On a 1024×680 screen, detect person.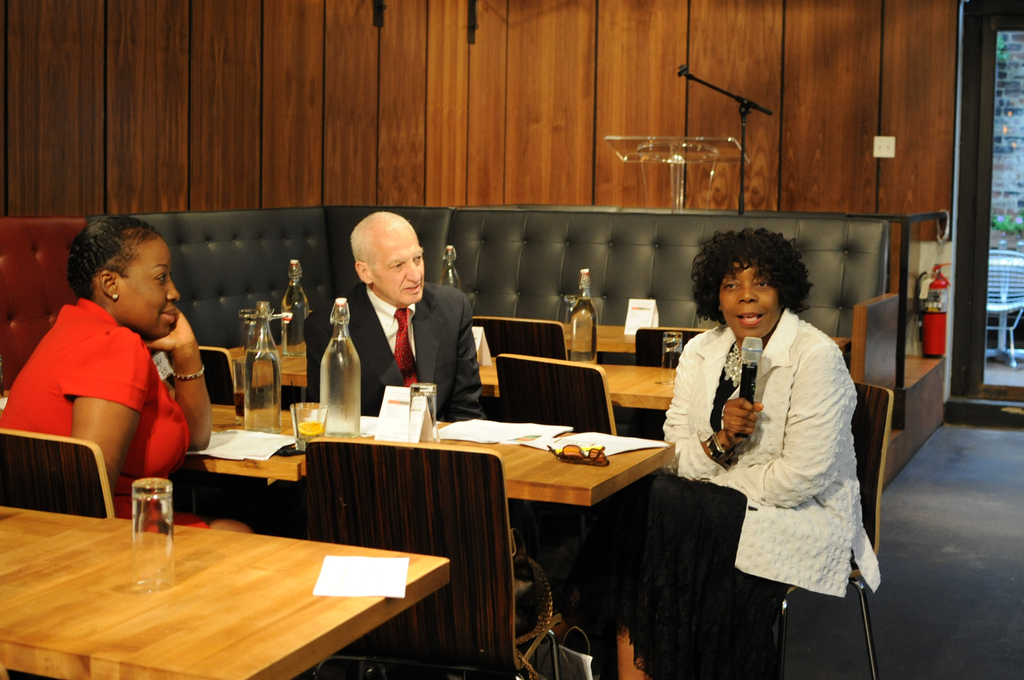
<box>597,225,884,679</box>.
